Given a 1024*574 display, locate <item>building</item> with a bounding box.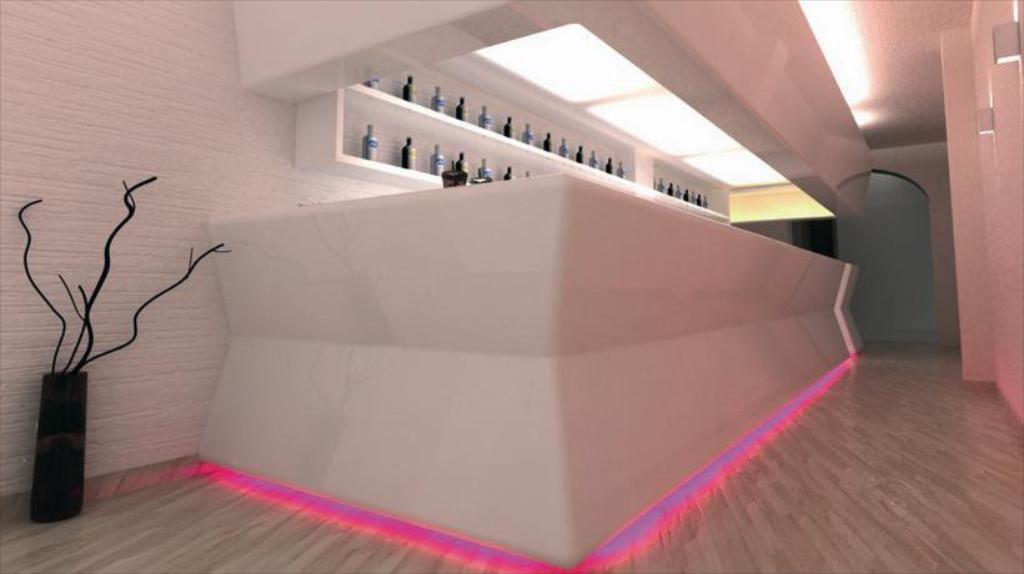
Located: <box>2,0,1023,573</box>.
